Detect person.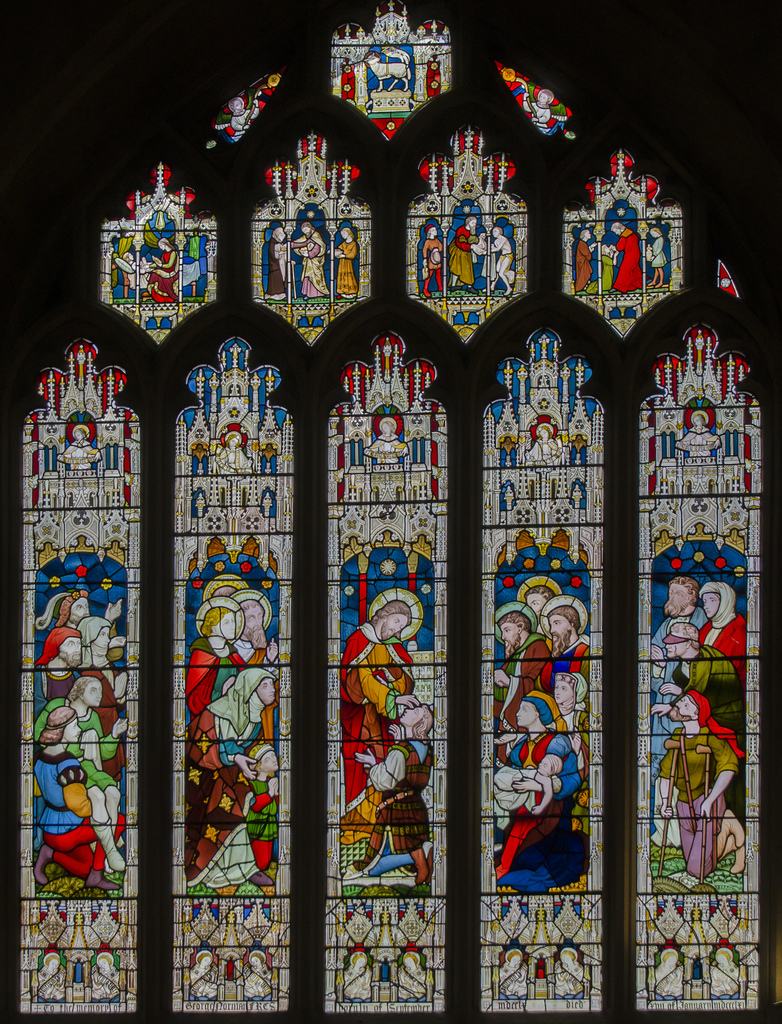
Detected at crop(641, 571, 708, 795).
